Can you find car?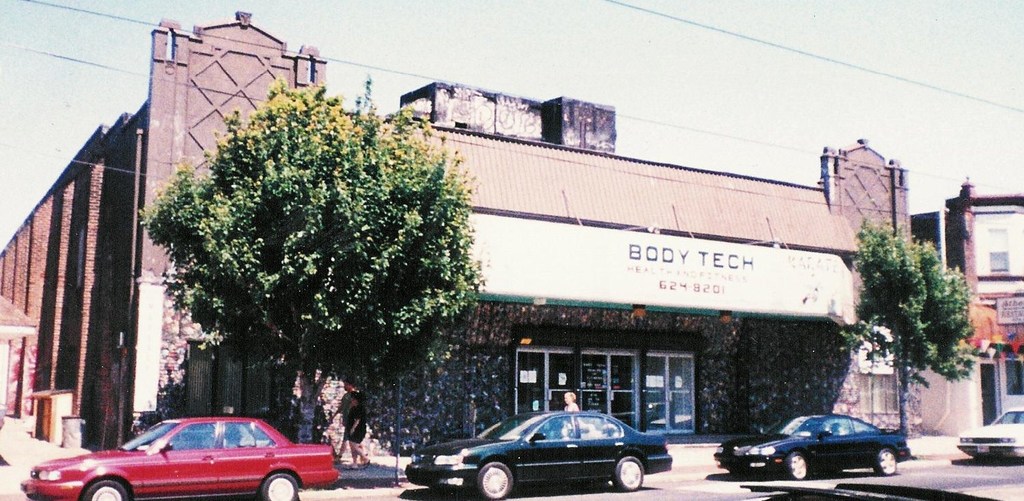
Yes, bounding box: [404,408,673,500].
